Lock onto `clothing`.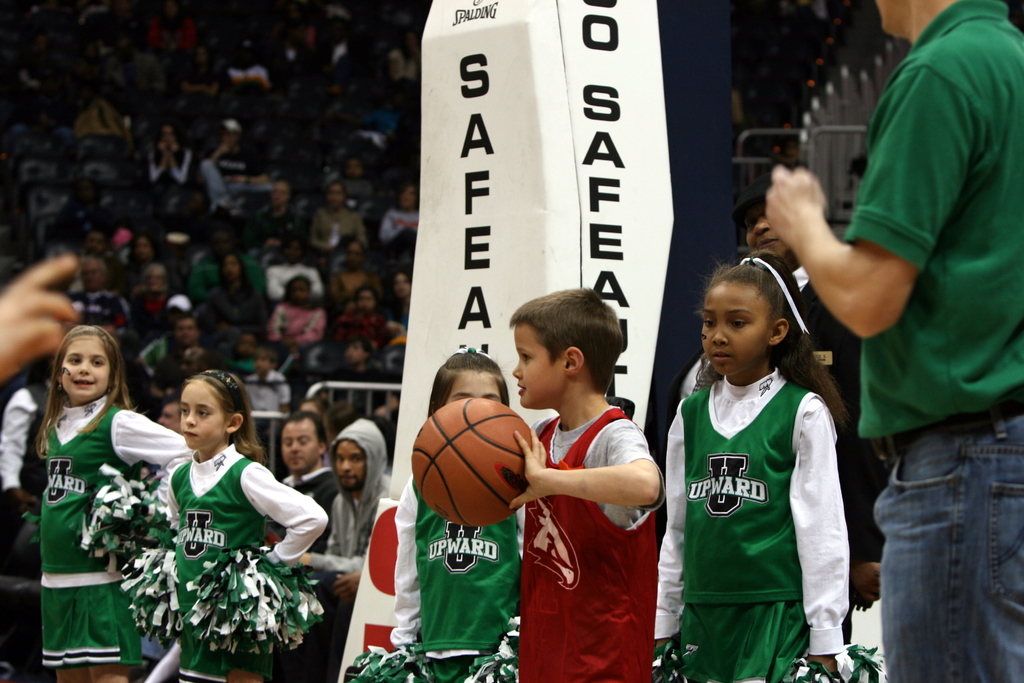
Locked: box=[874, 431, 1023, 680].
